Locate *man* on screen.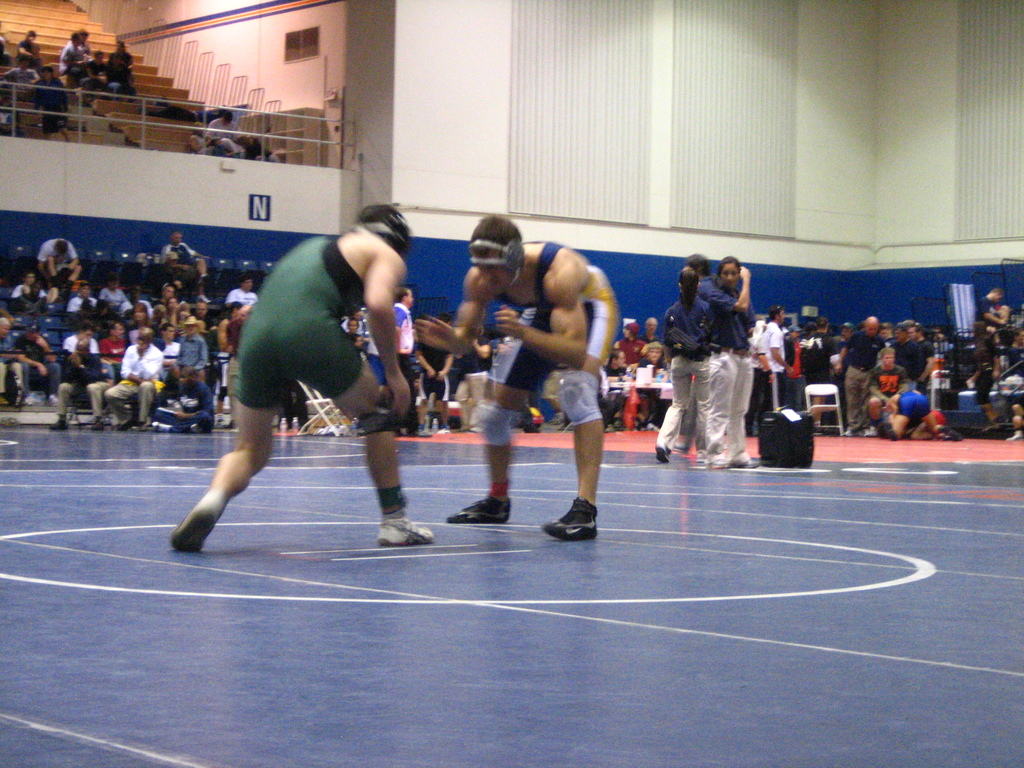
On screen at locate(909, 322, 939, 385).
